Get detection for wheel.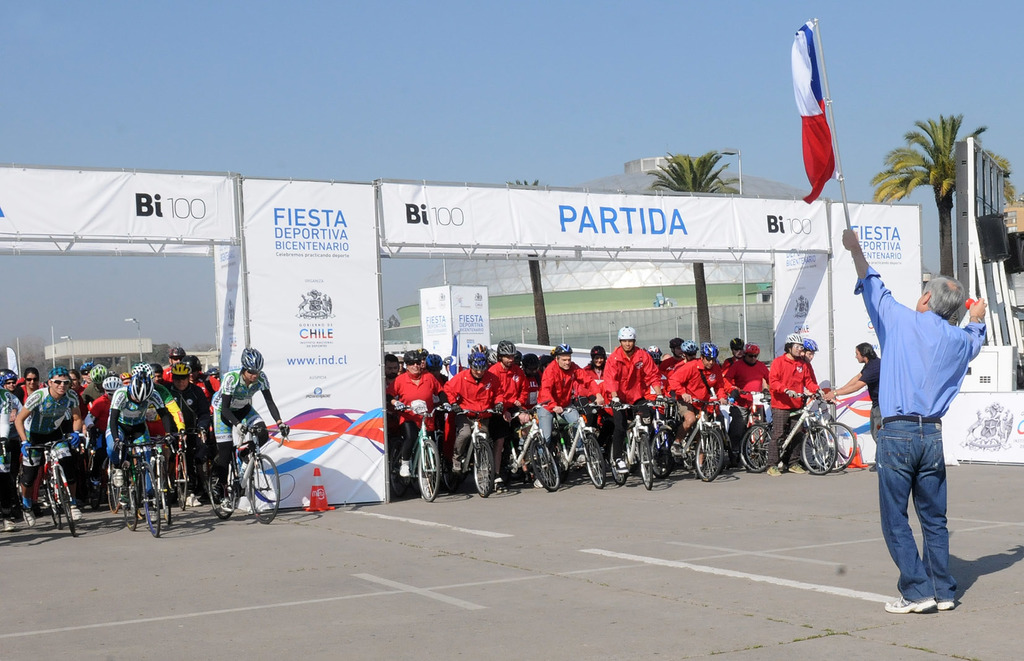
Detection: l=803, t=425, r=833, b=473.
